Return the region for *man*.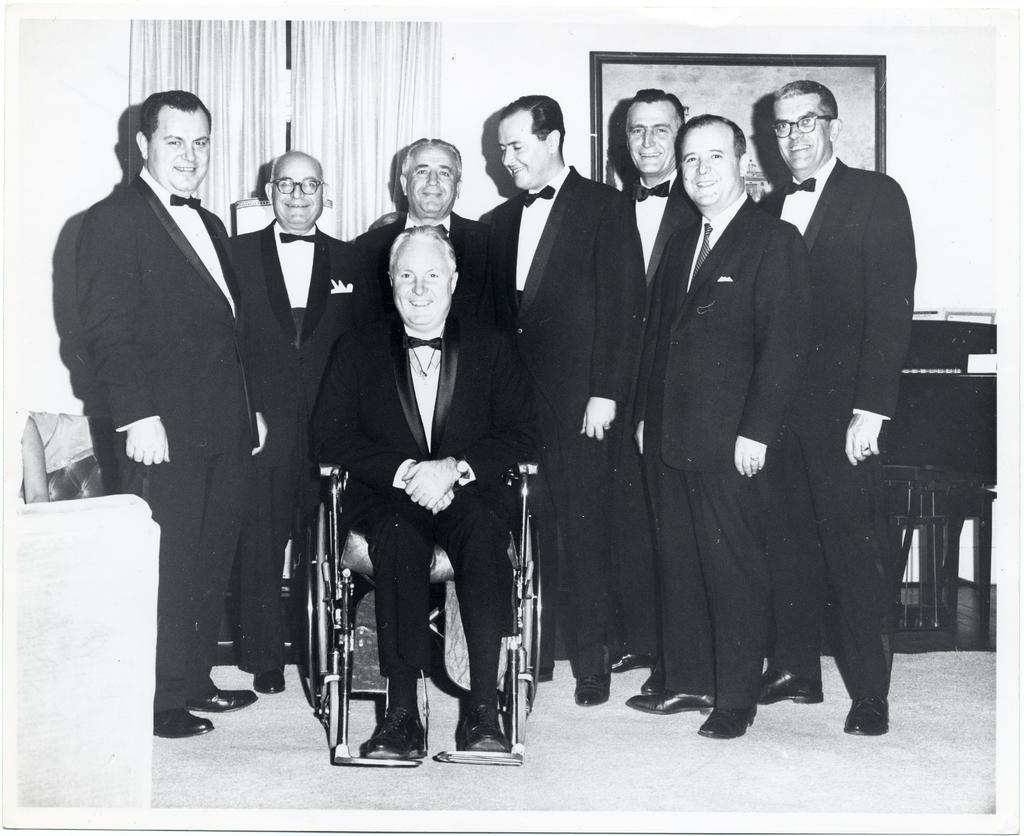
<region>355, 134, 481, 254</region>.
